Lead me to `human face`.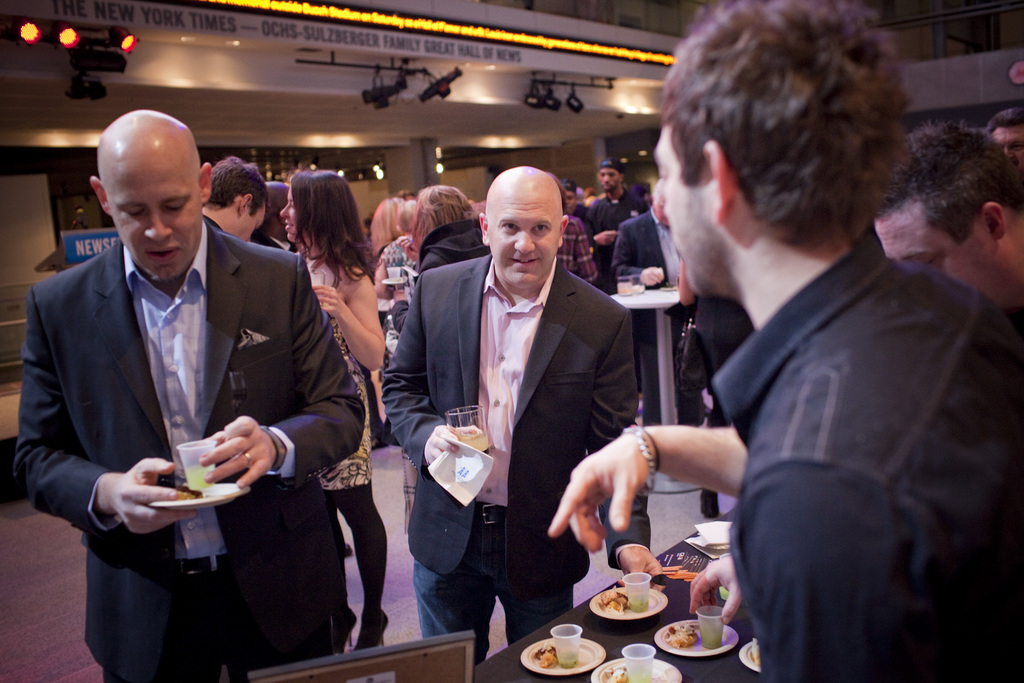
Lead to detection(873, 193, 999, 304).
